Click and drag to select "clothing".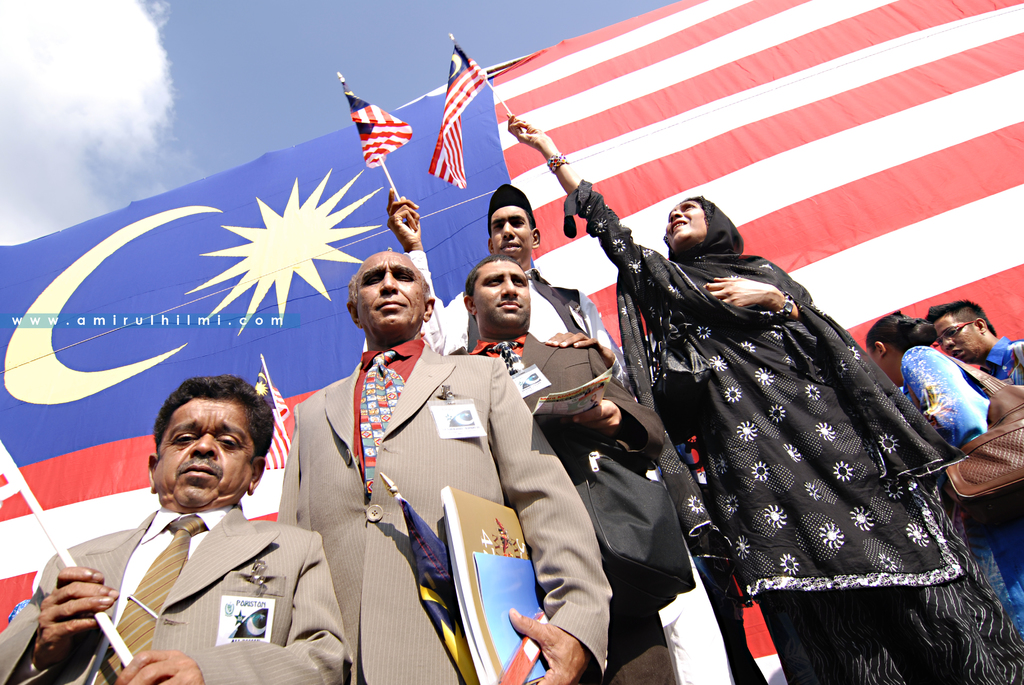
Selection: box=[378, 254, 751, 684].
